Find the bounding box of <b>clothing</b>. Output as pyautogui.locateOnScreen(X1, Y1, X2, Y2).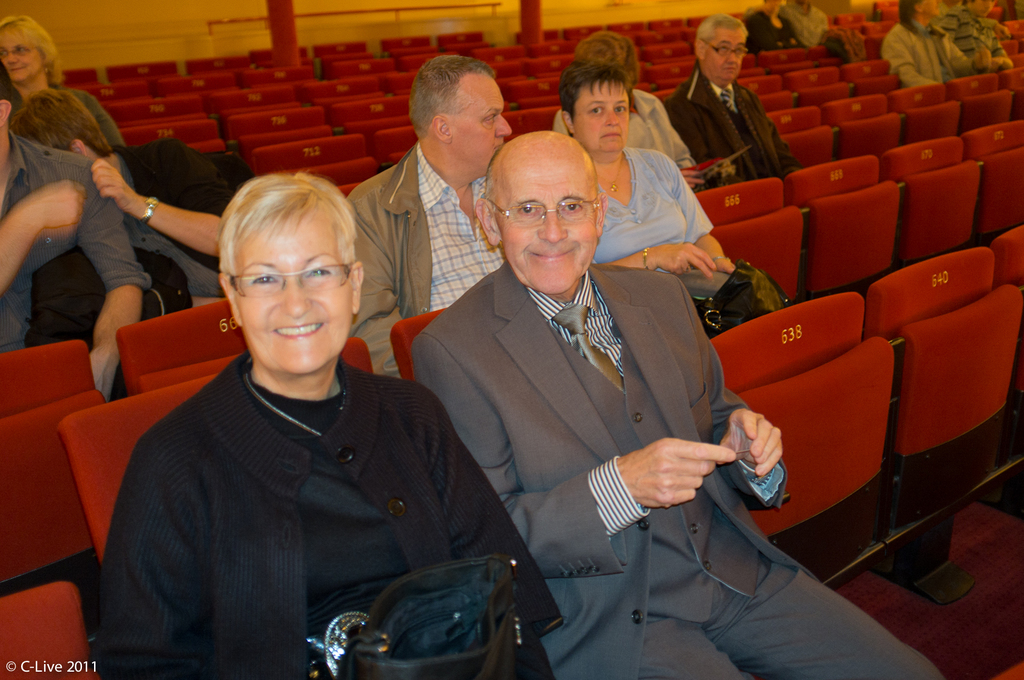
pyautogui.locateOnScreen(0, 142, 135, 352).
